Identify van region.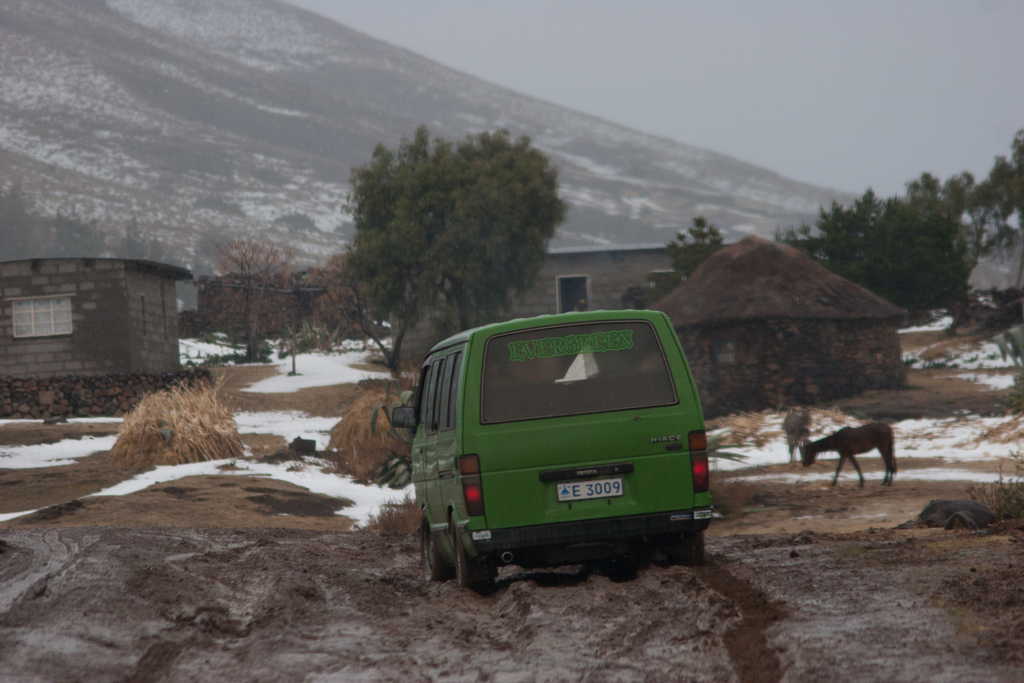
Region: box(392, 306, 714, 595).
